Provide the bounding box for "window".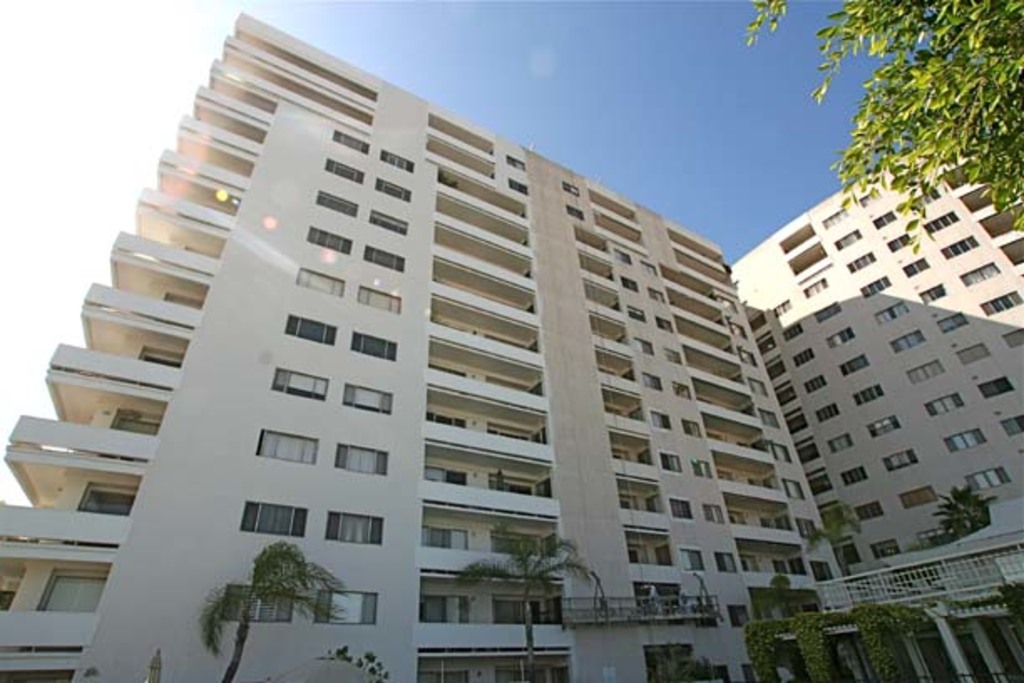
rect(944, 234, 975, 259).
